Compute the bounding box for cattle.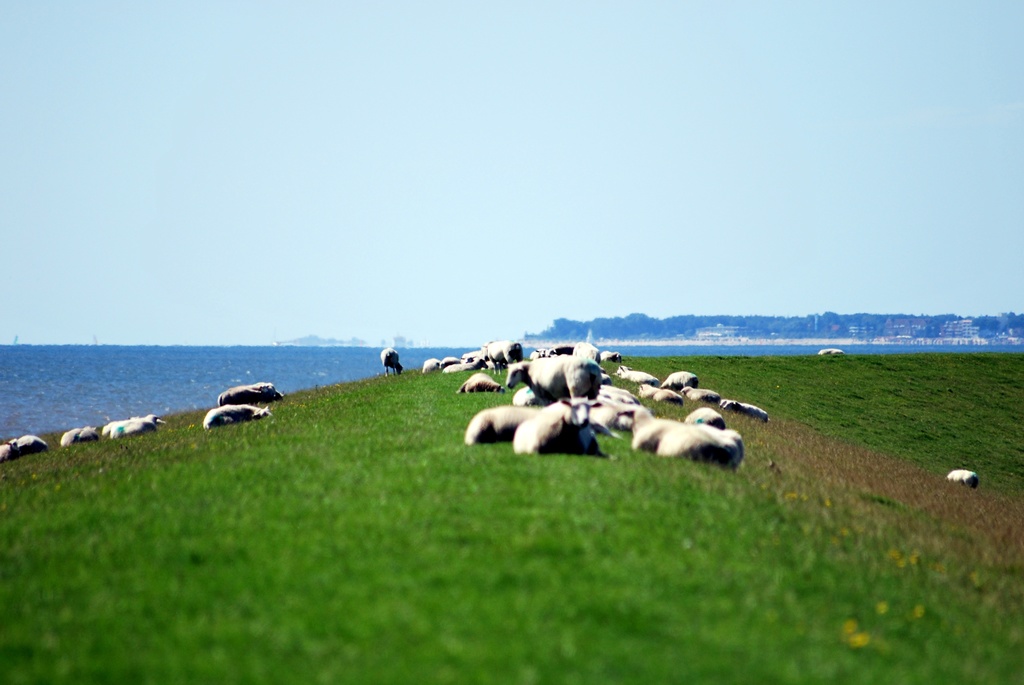
[512,397,608,455].
